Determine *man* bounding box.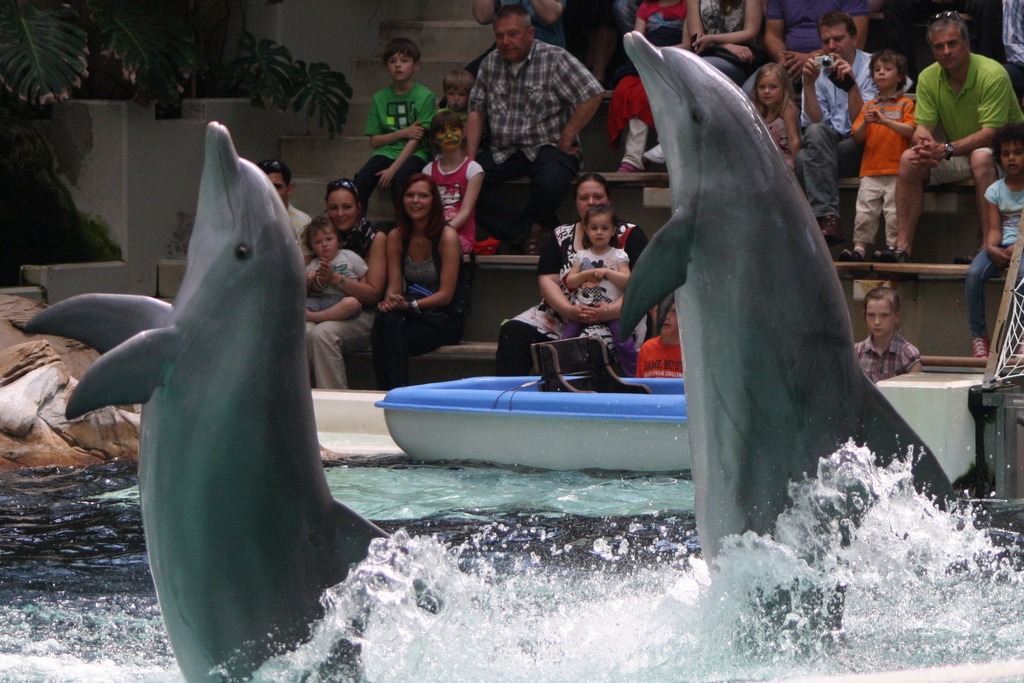
Determined: [259, 156, 314, 265].
